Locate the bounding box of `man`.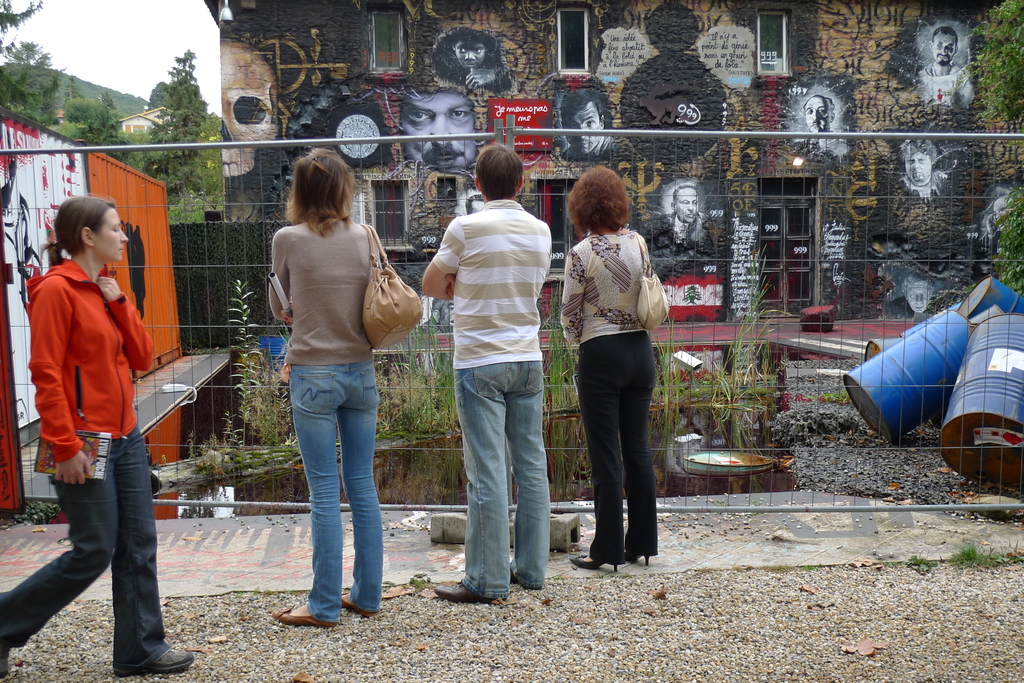
Bounding box: bbox(419, 138, 566, 593).
